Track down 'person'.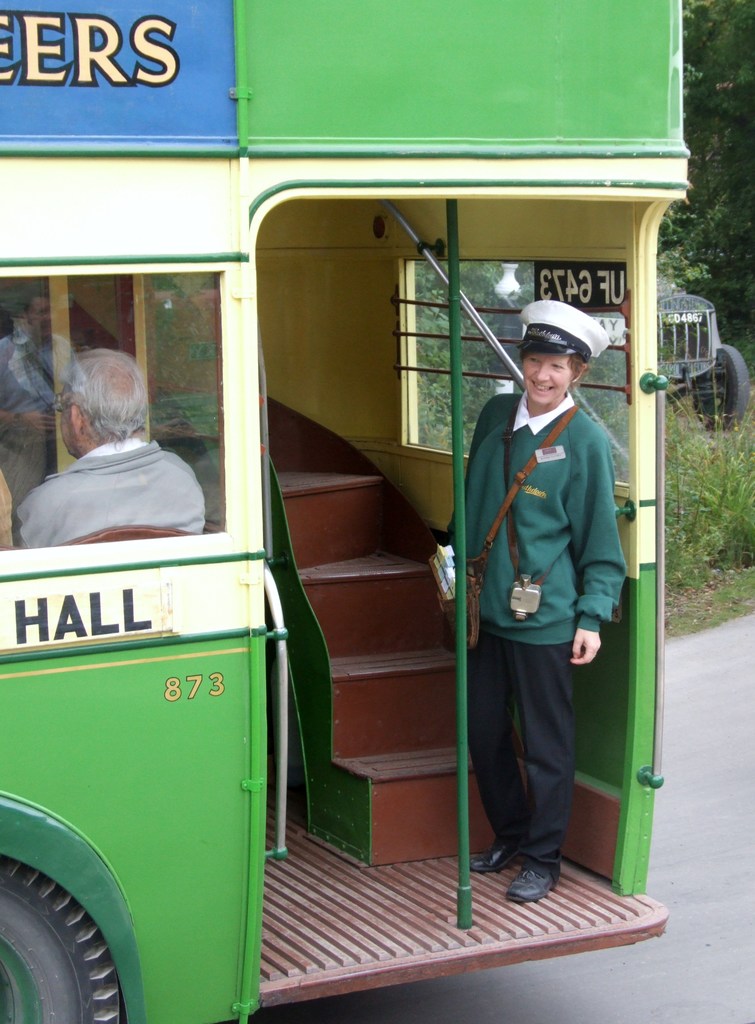
Tracked to crop(15, 353, 207, 542).
